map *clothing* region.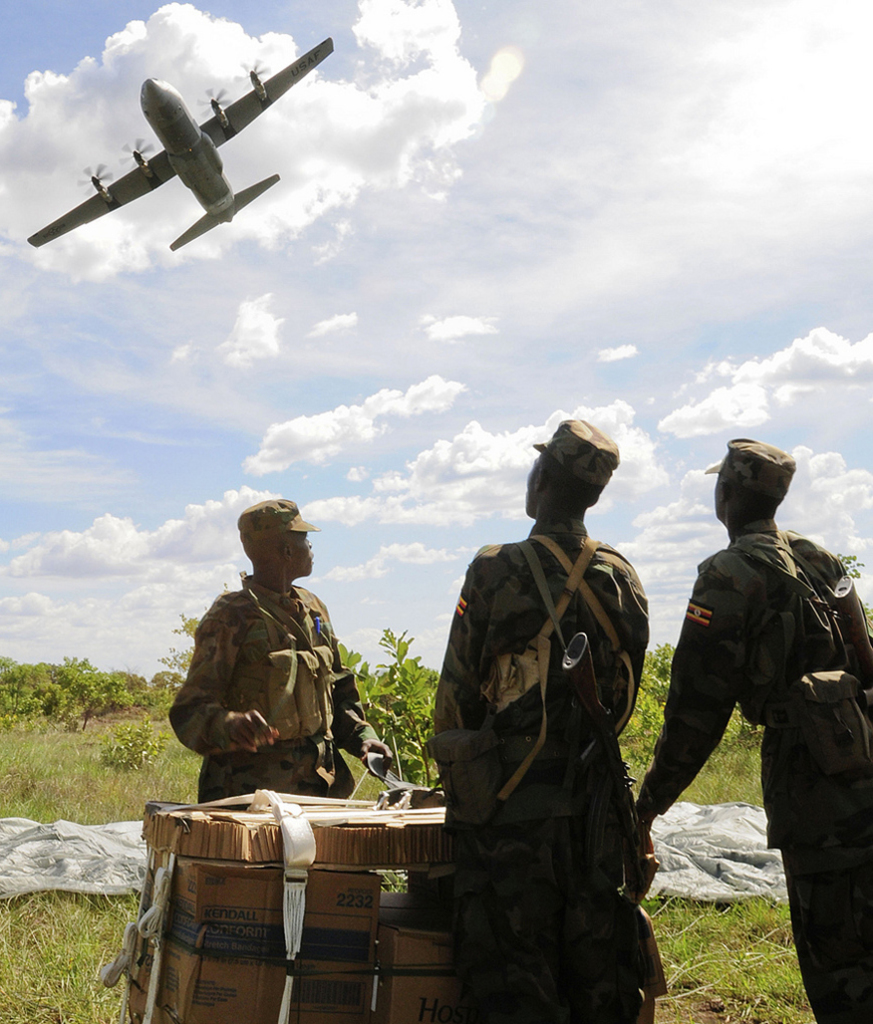
Mapped to region(700, 434, 790, 494).
